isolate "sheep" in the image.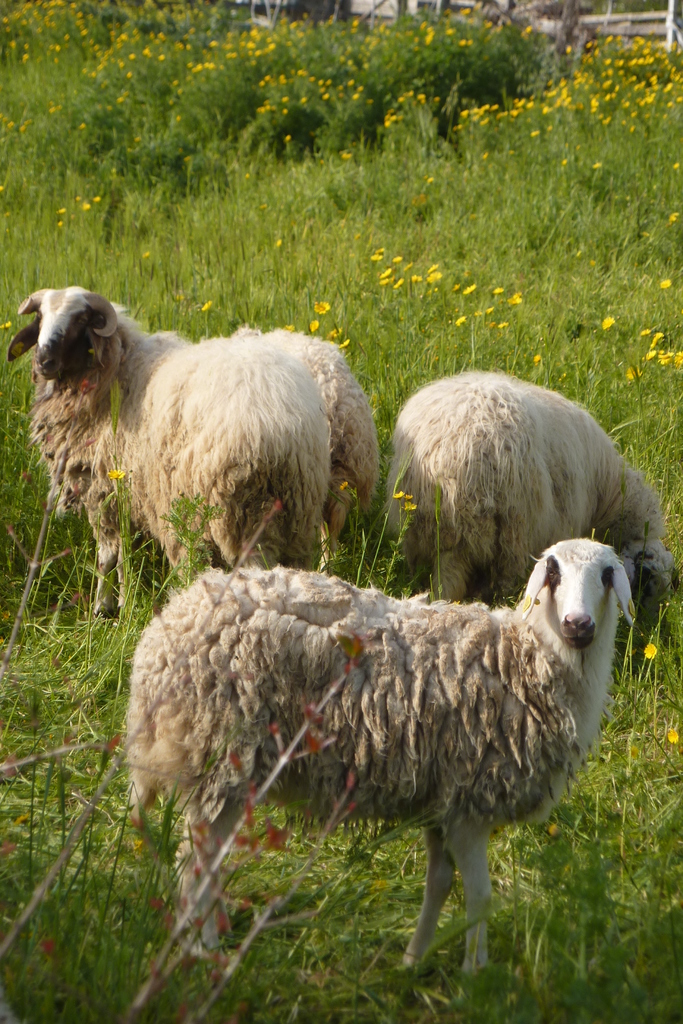
Isolated region: (208, 326, 381, 515).
